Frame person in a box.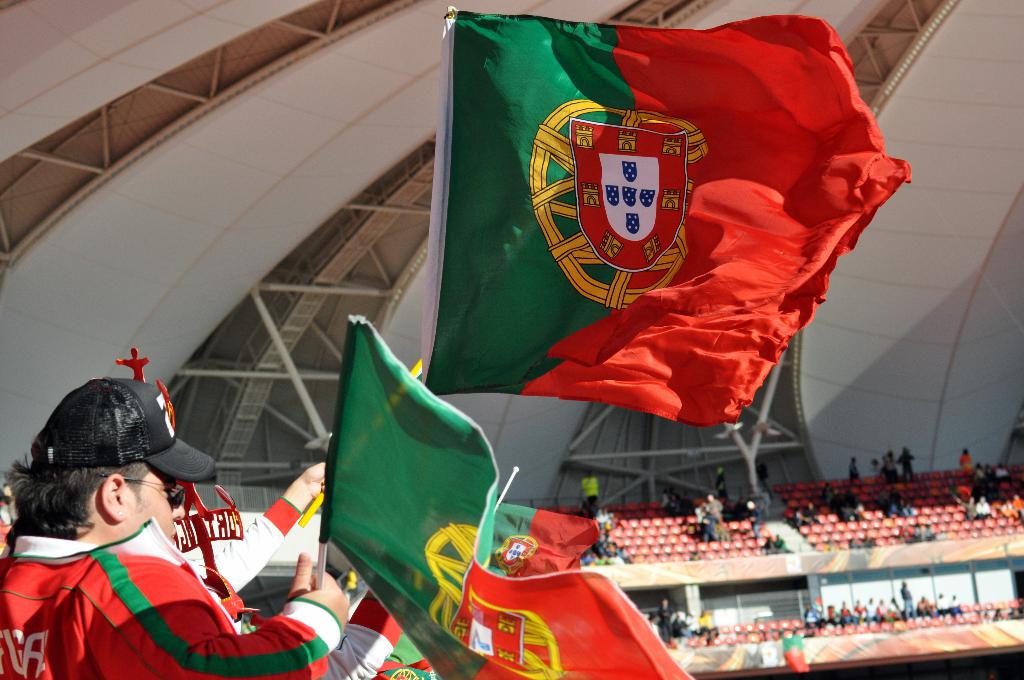
bbox=[874, 482, 916, 519].
